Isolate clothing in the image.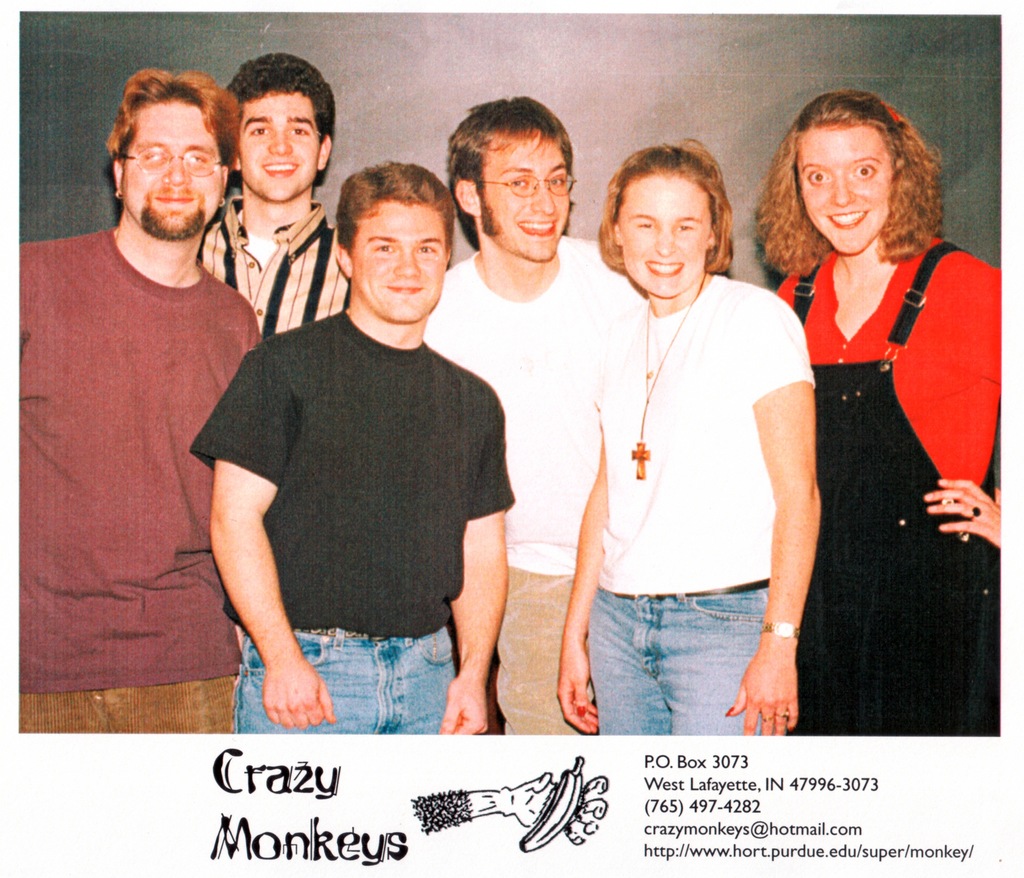
Isolated region: 189, 294, 515, 740.
